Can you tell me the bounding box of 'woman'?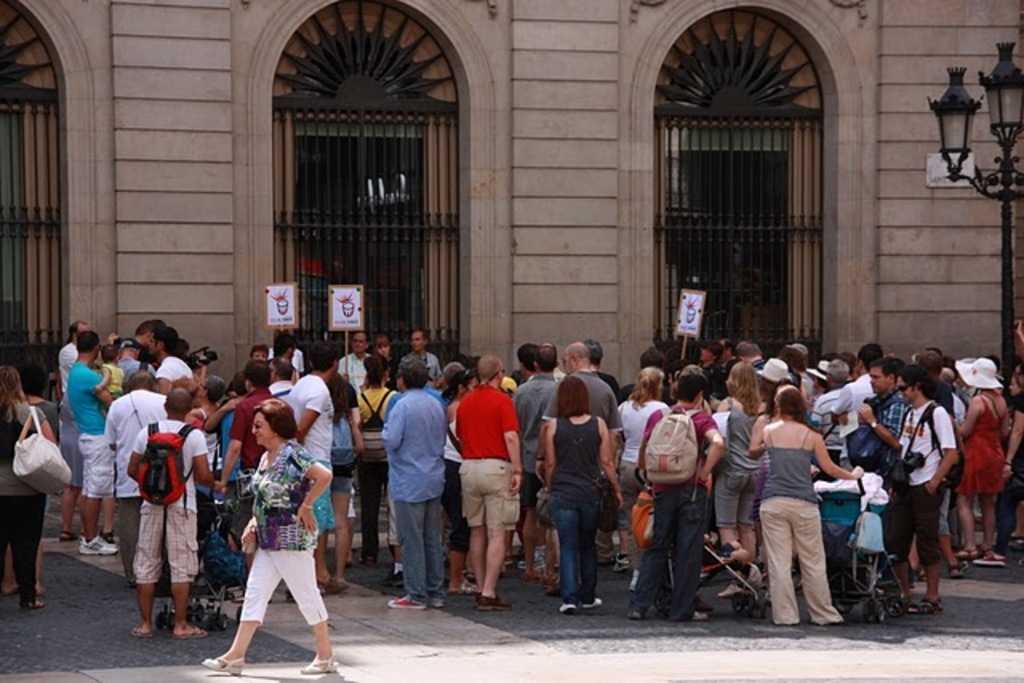
438 363 482 601.
